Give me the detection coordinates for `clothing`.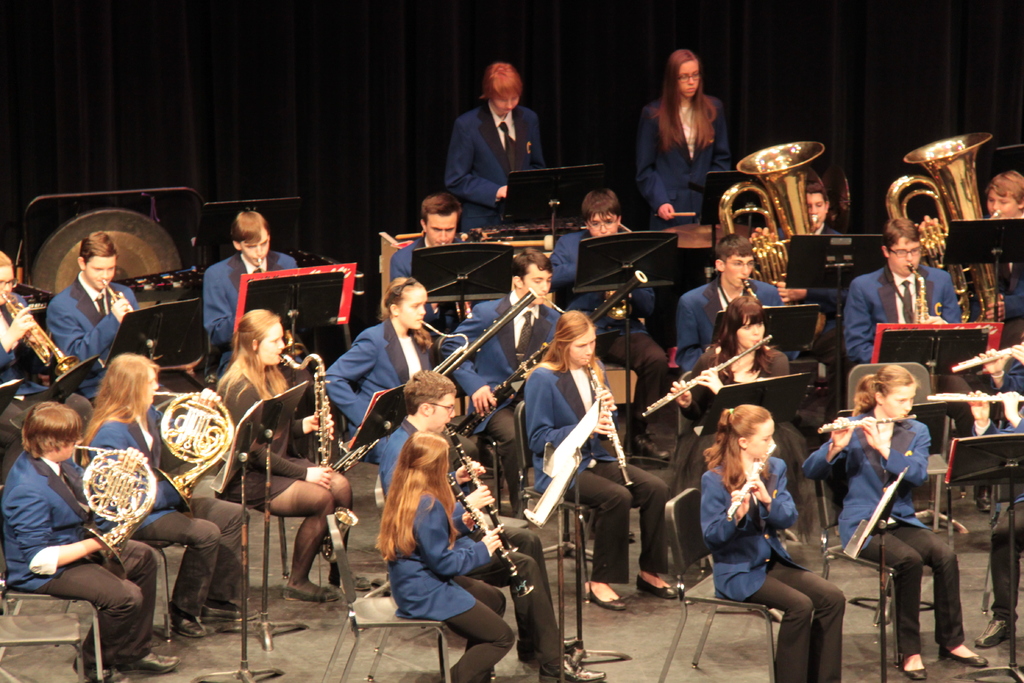
<region>973, 404, 1023, 623</region>.
